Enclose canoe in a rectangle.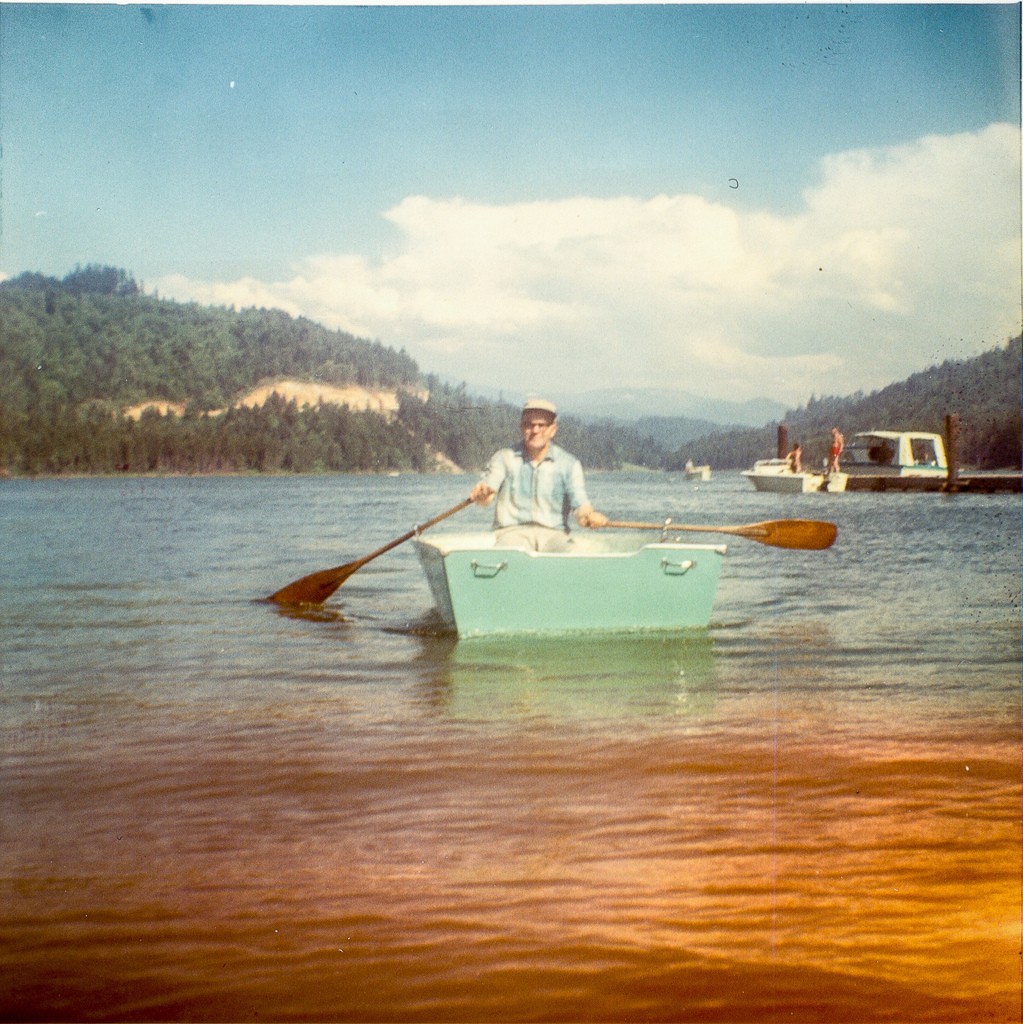
region(825, 431, 963, 473).
